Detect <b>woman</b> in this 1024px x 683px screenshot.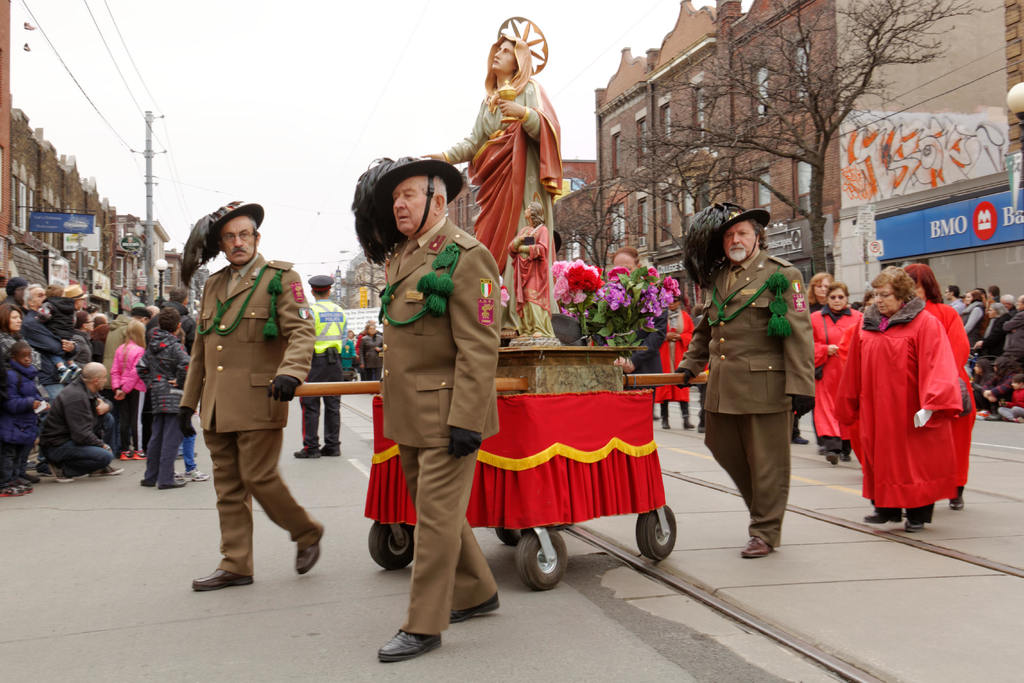
Detection: <bbox>981, 283, 1012, 313</bbox>.
